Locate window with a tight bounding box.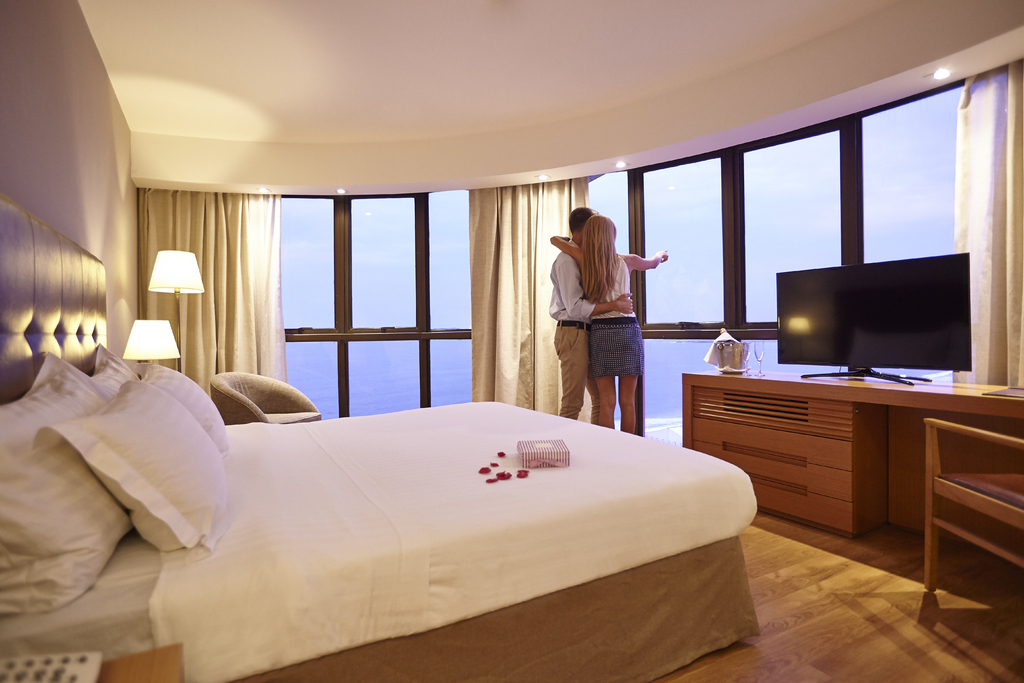
584,85,964,452.
